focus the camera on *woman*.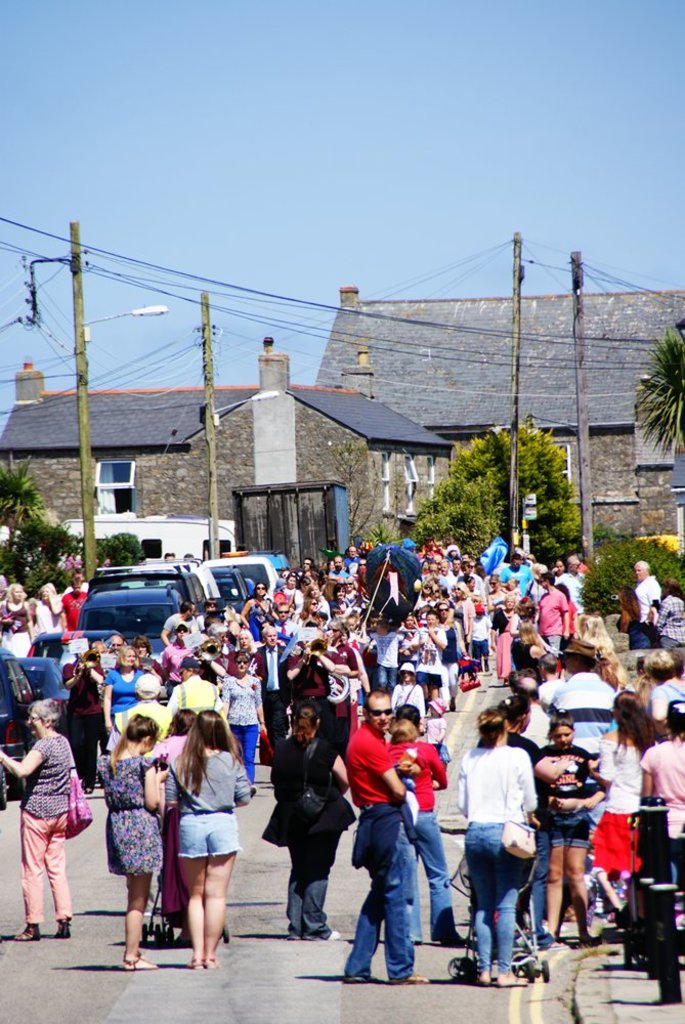
Focus region: rect(0, 581, 42, 663).
